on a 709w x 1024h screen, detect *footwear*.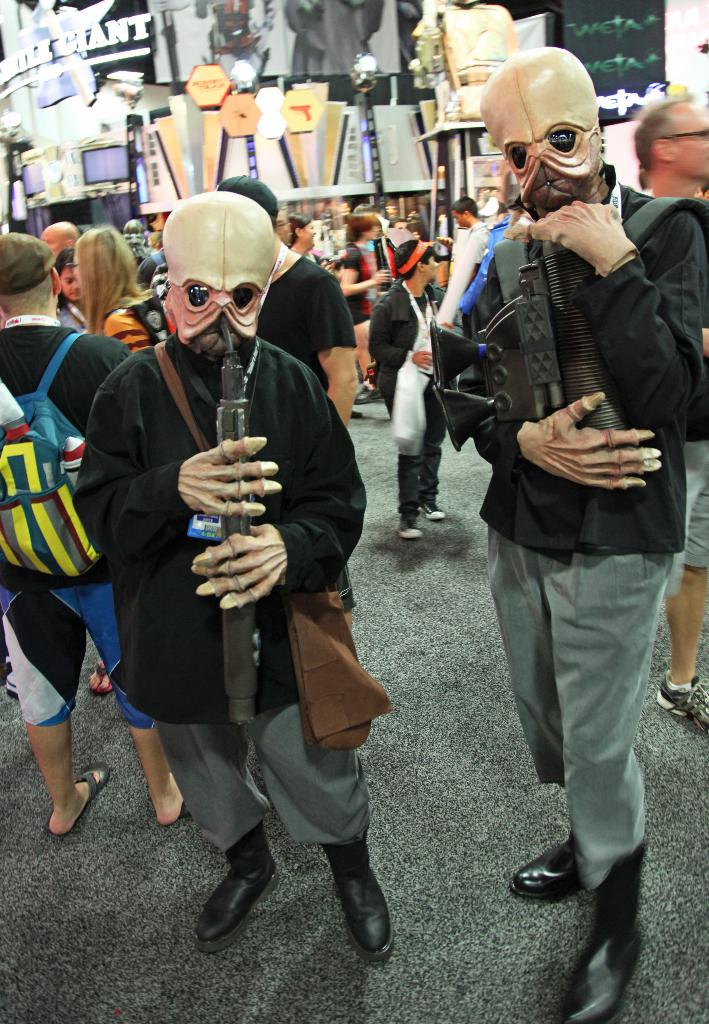
656, 676, 708, 732.
